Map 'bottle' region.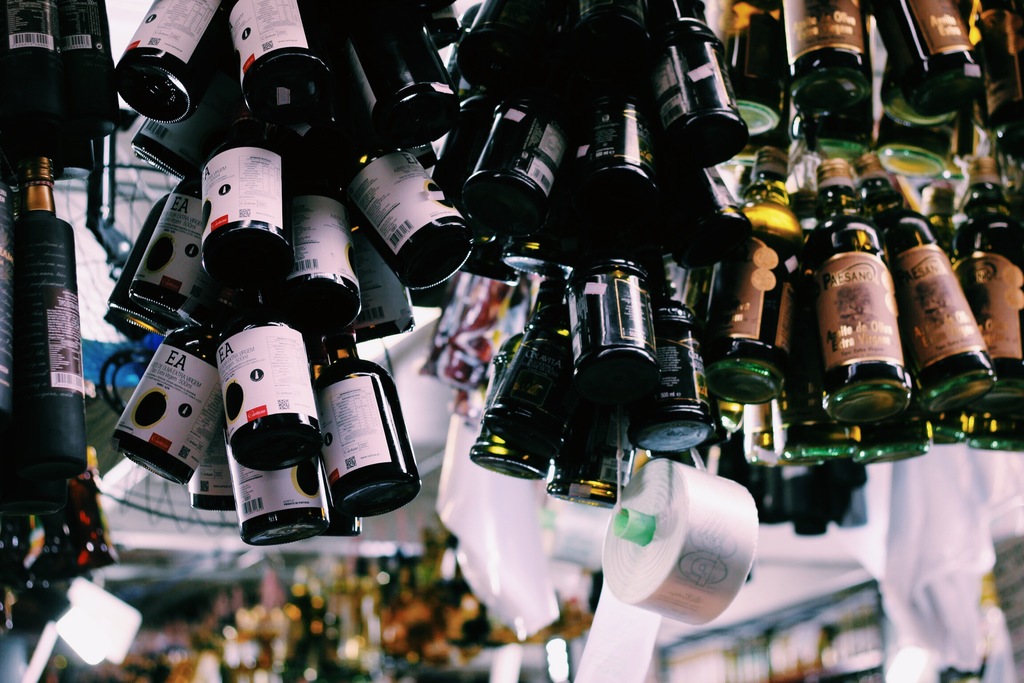
Mapped to rect(337, 140, 470, 294).
